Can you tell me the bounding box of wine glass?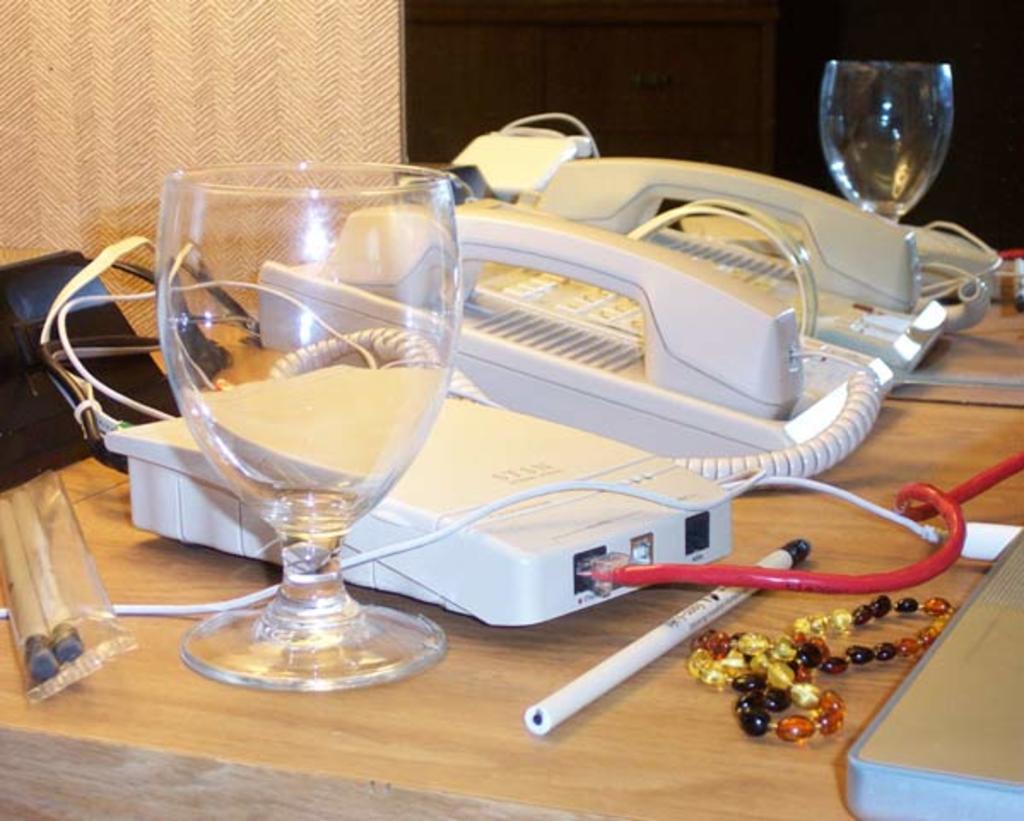
{"x1": 821, "y1": 53, "x2": 957, "y2": 221}.
